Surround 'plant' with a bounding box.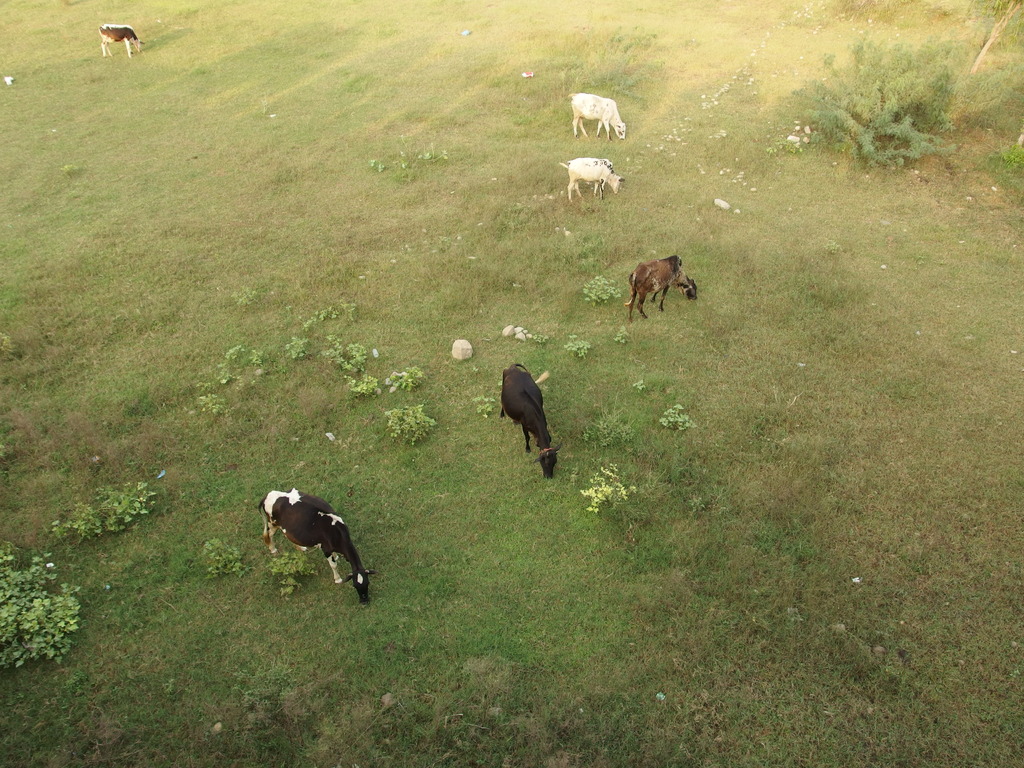
crop(300, 305, 342, 328).
